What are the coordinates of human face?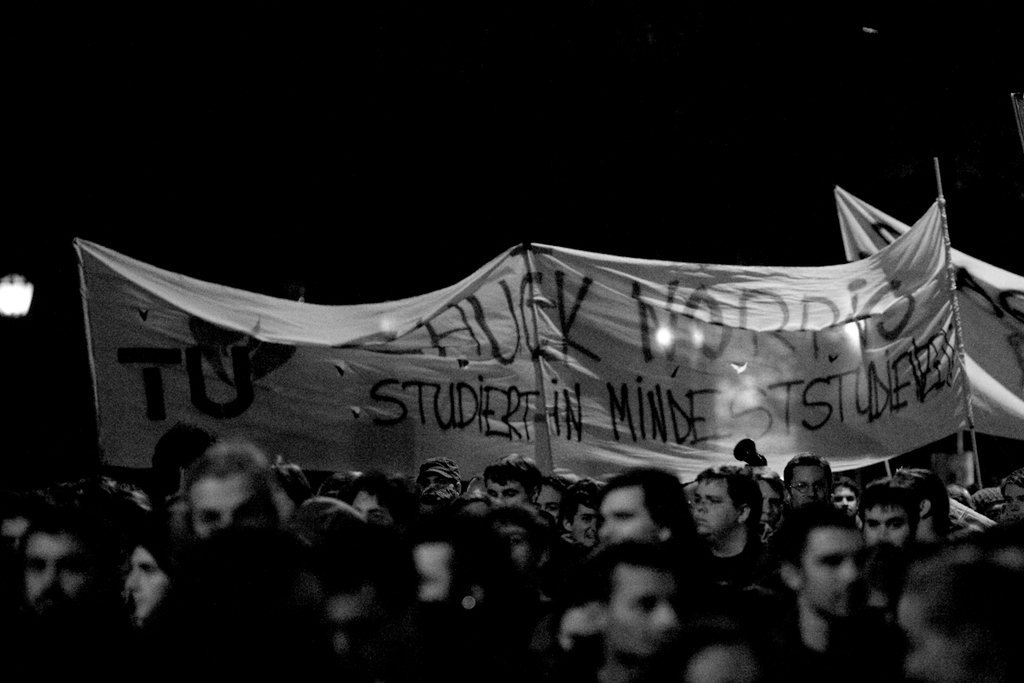
Rect(571, 503, 602, 548).
